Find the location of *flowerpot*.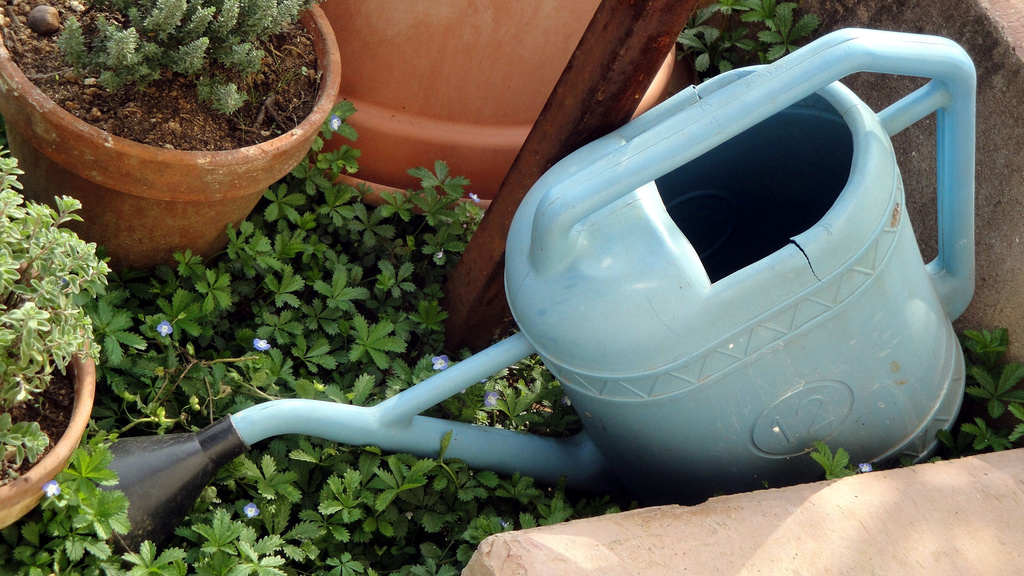
Location: region(8, 20, 344, 274).
